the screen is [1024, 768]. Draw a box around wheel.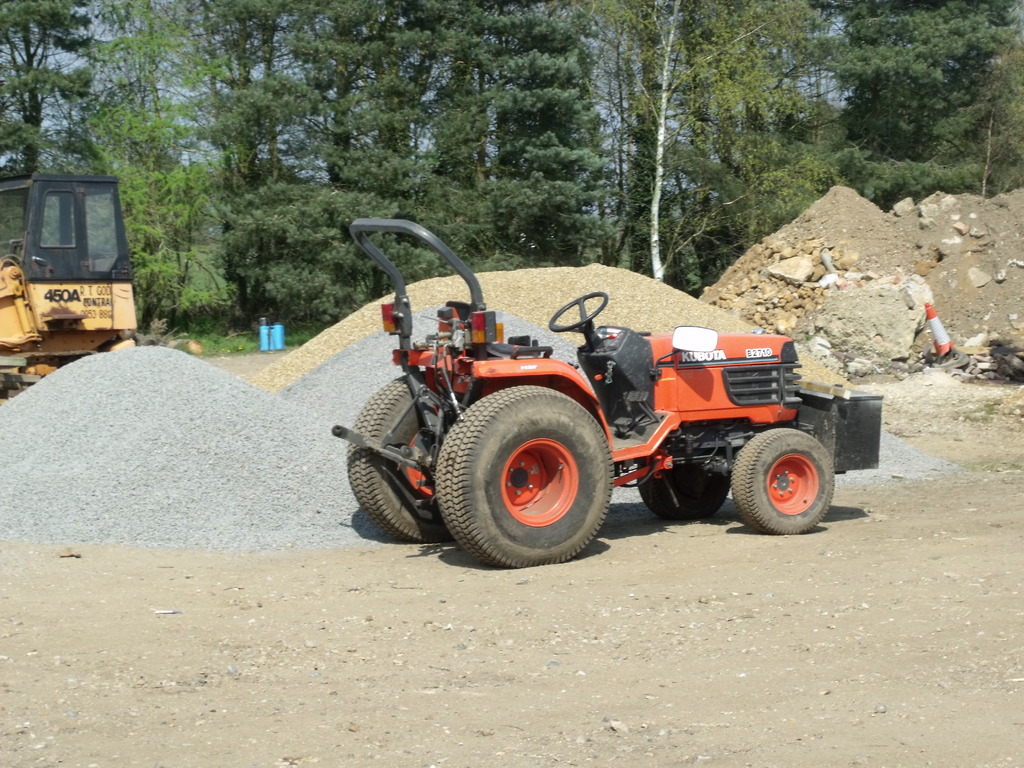
<region>444, 385, 616, 547</region>.
